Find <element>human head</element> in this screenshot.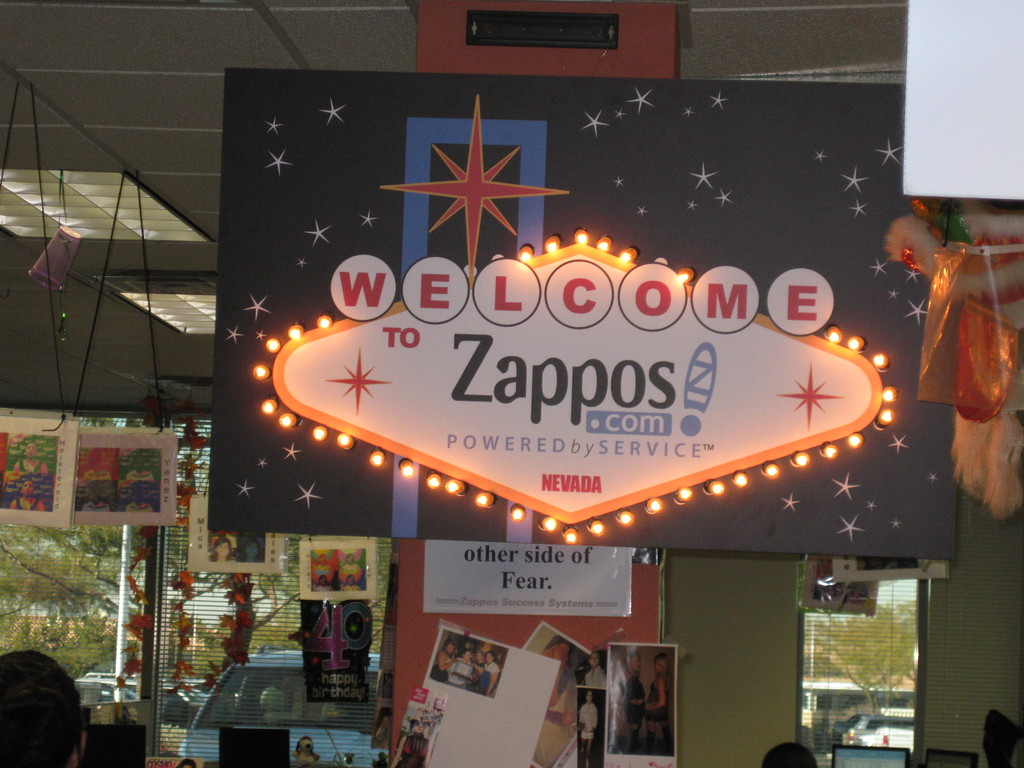
The bounding box for <element>human head</element> is [left=442, top=642, right=455, bottom=657].
